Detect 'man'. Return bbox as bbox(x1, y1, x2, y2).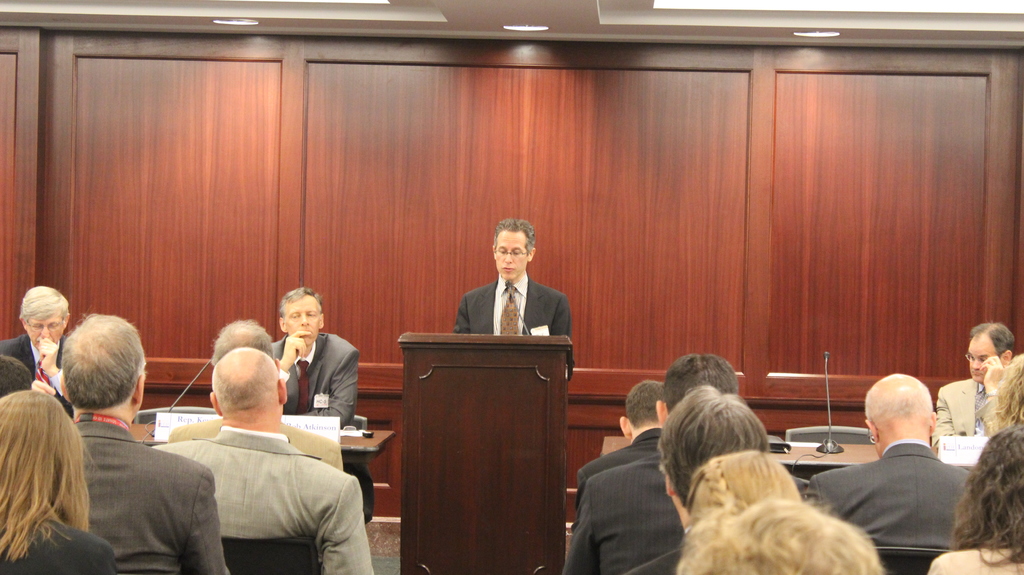
bbox(59, 309, 229, 574).
